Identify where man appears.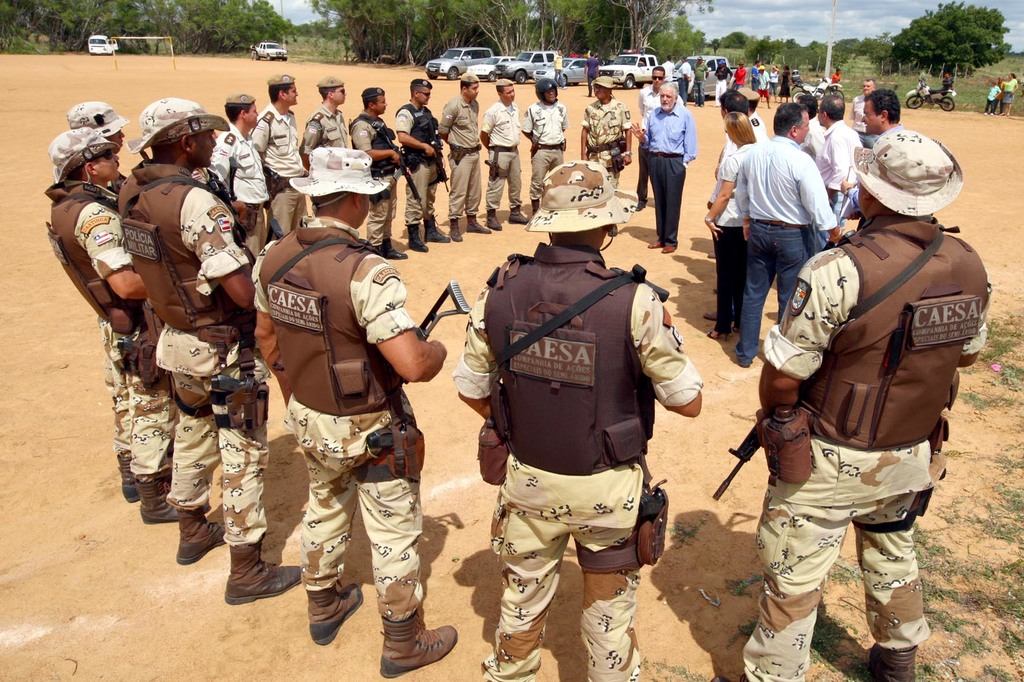
Appears at locate(451, 223, 705, 681).
